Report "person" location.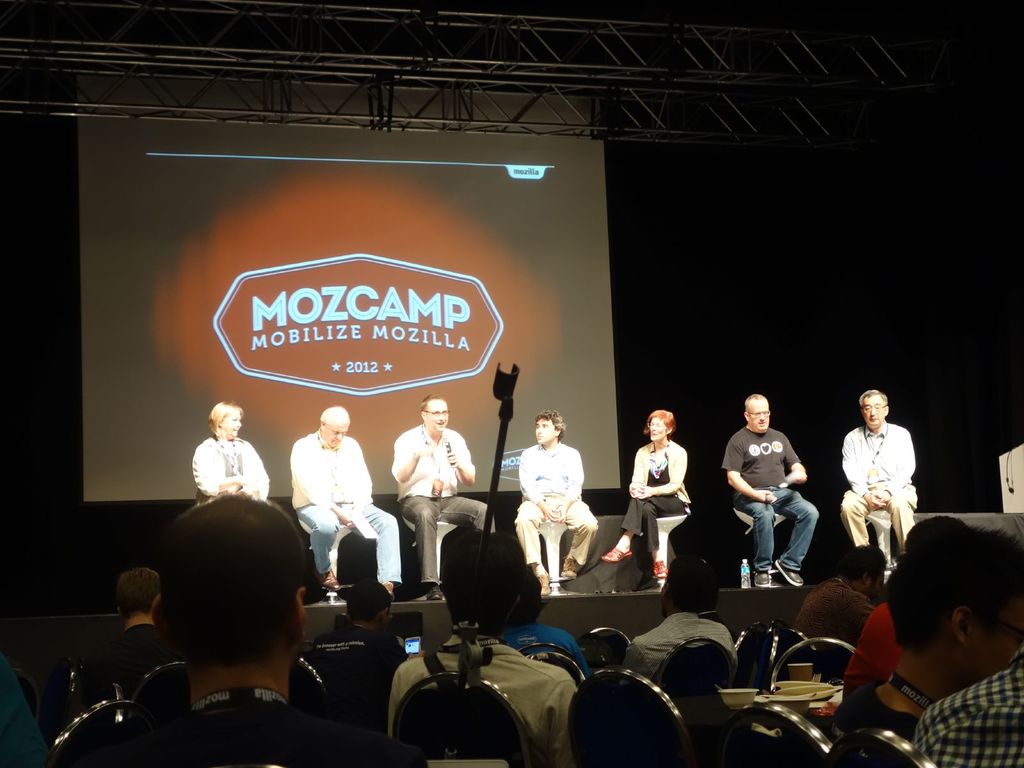
Report: locate(789, 541, 884, 643).
